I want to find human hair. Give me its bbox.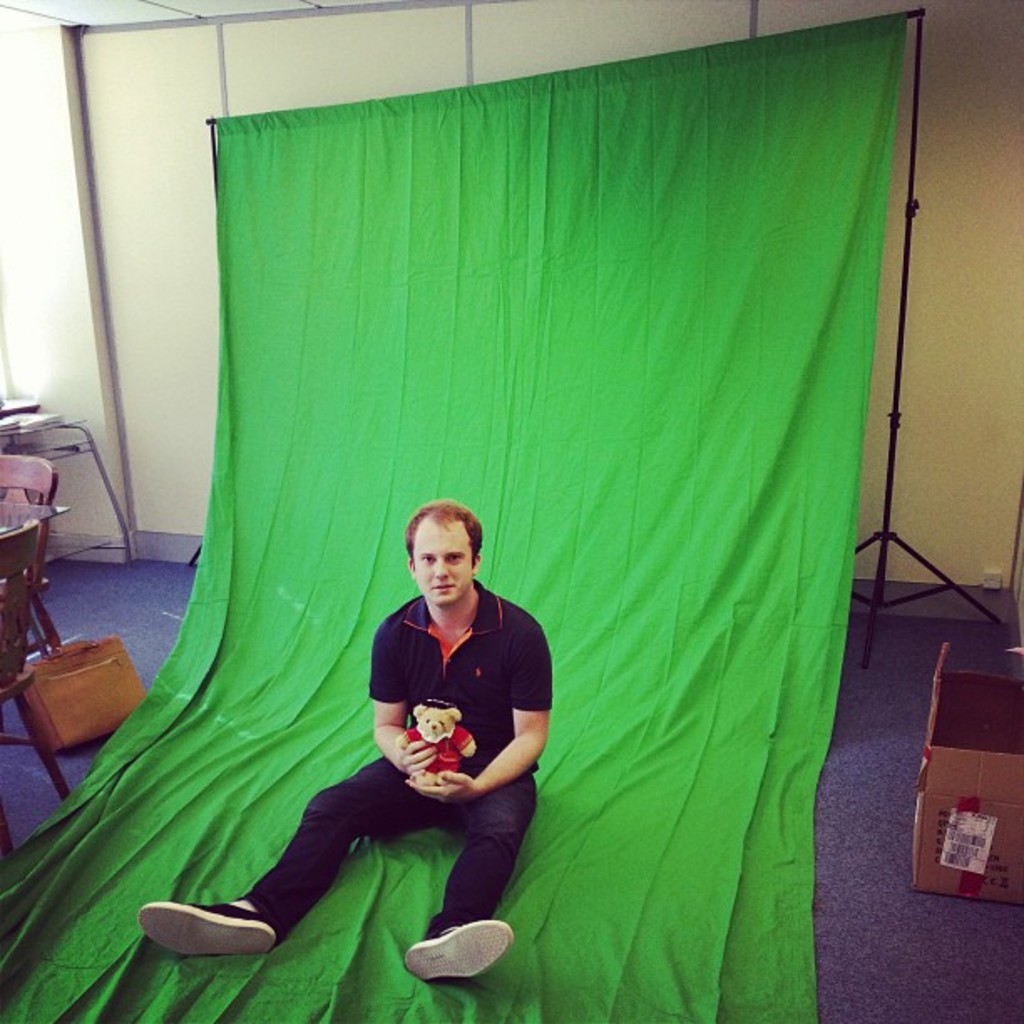
region(407, 495, 482, 550).
